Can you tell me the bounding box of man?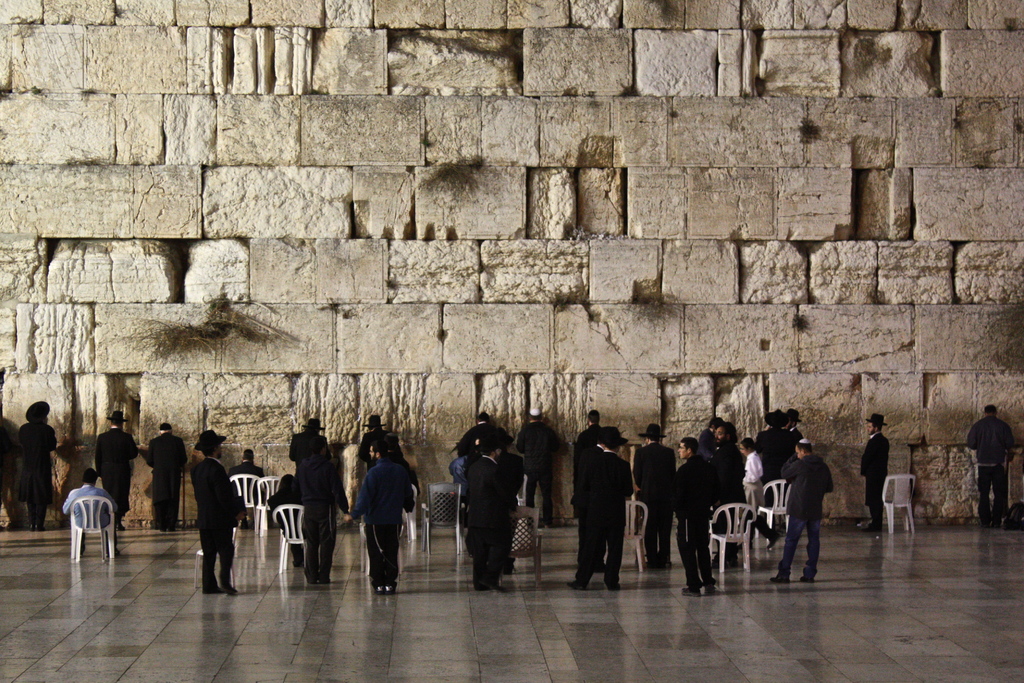
box=[229, 447, 270, 525].
